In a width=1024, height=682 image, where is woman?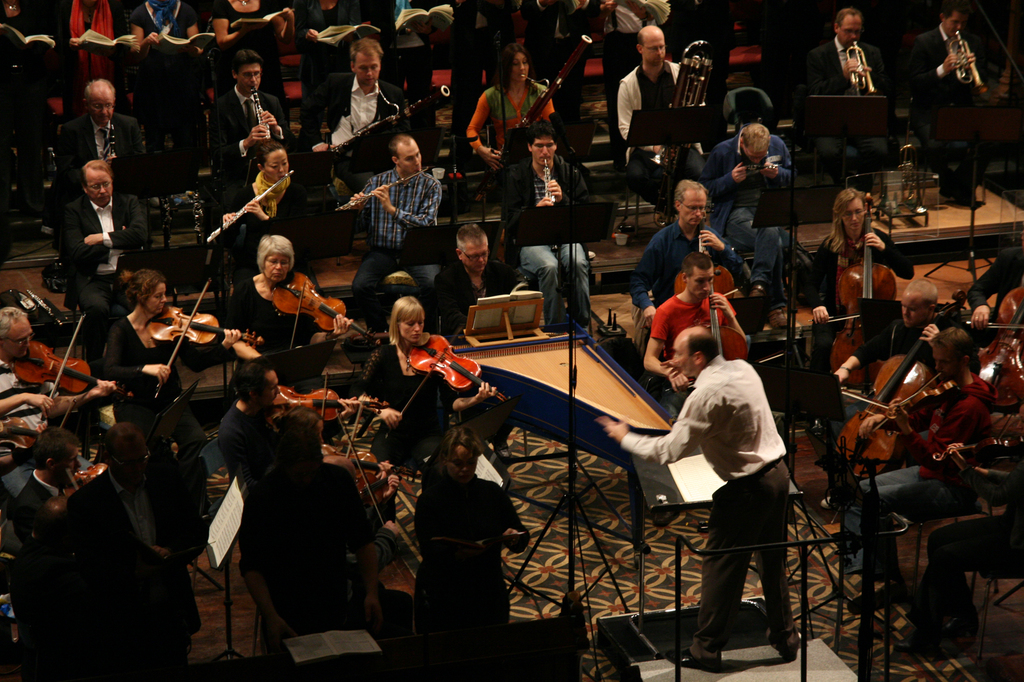
358/297/492/468.
